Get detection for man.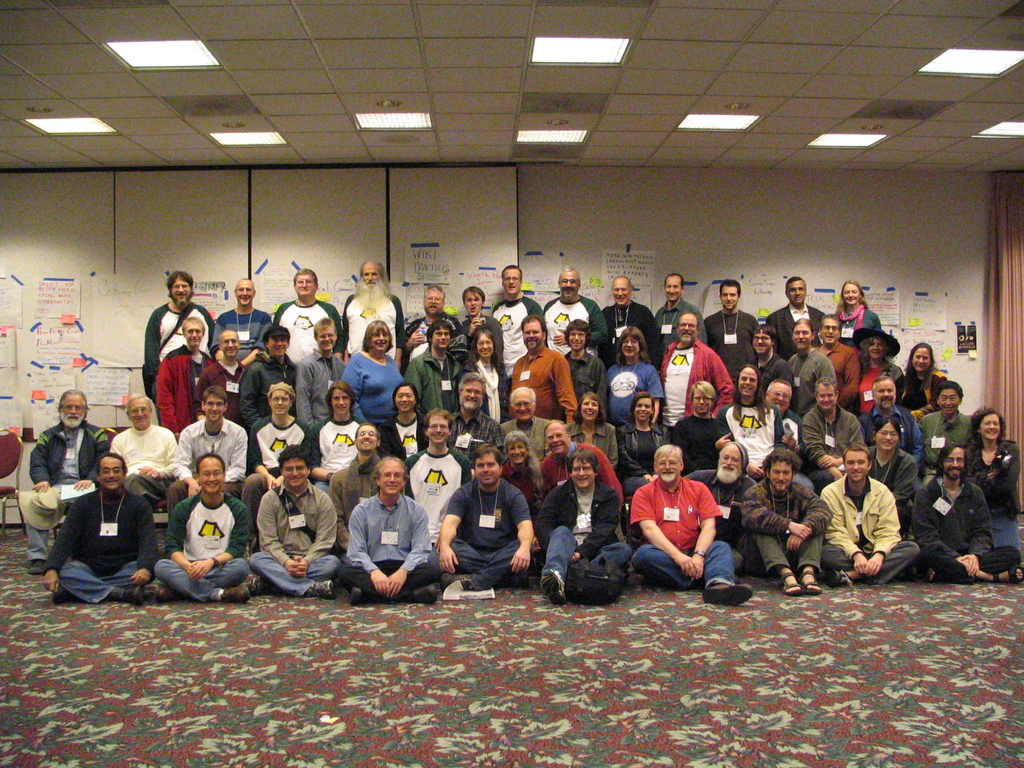
Detection: BBox(115, 394, 182, 509).
